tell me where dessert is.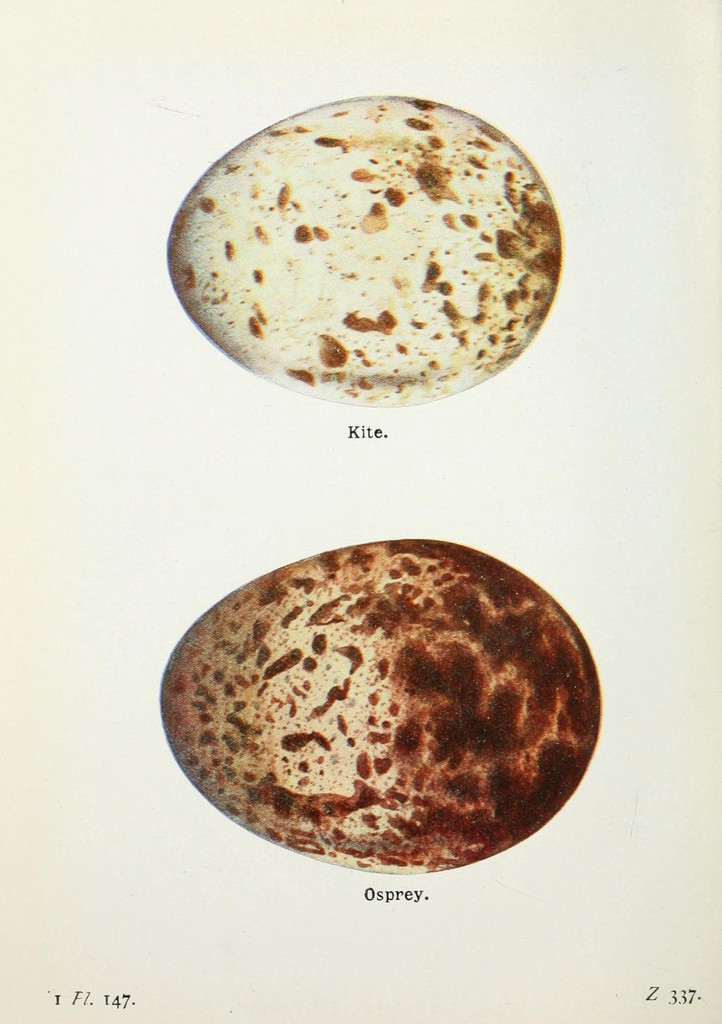
dessert is at 175, 567, 616, 872.
